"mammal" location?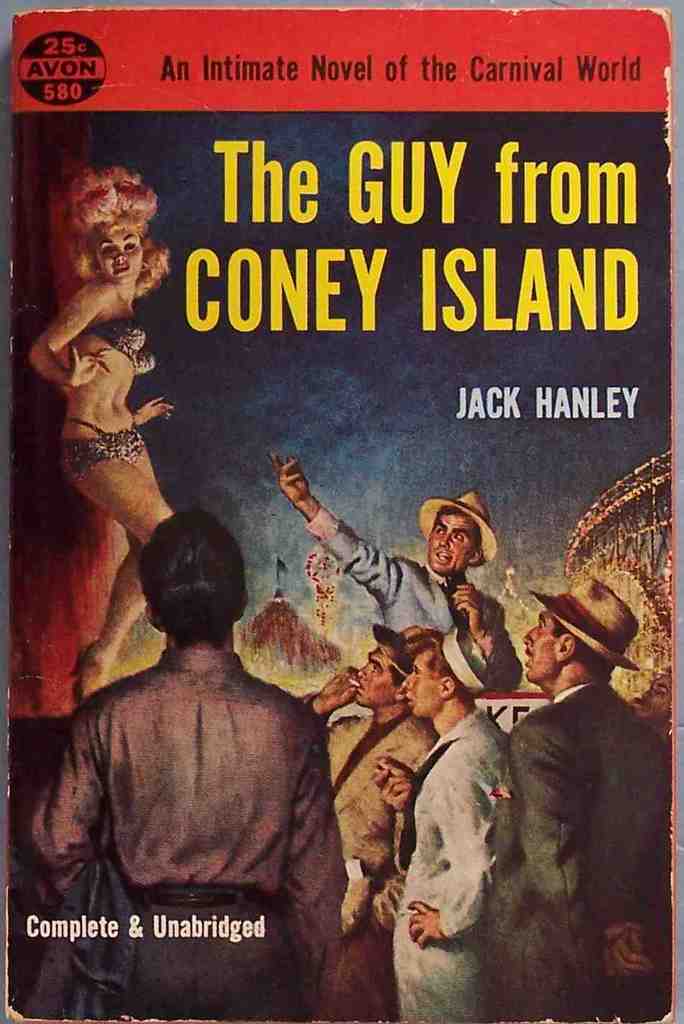
box=[305, 616, 449, 1014]
